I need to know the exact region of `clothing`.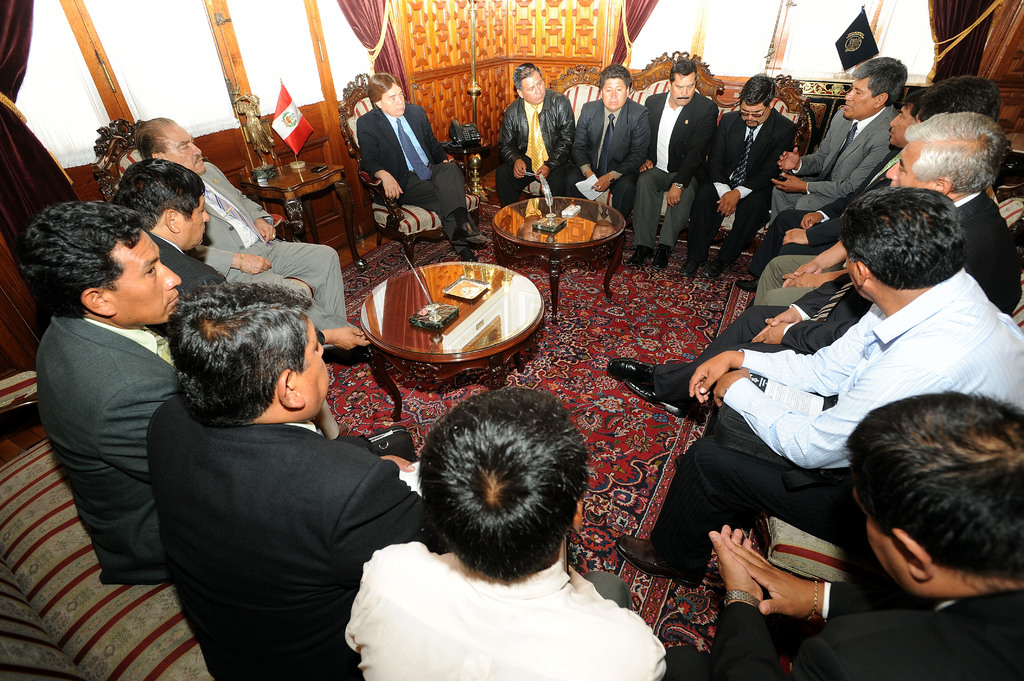
Region: rect(353, 103, 468, 241).
